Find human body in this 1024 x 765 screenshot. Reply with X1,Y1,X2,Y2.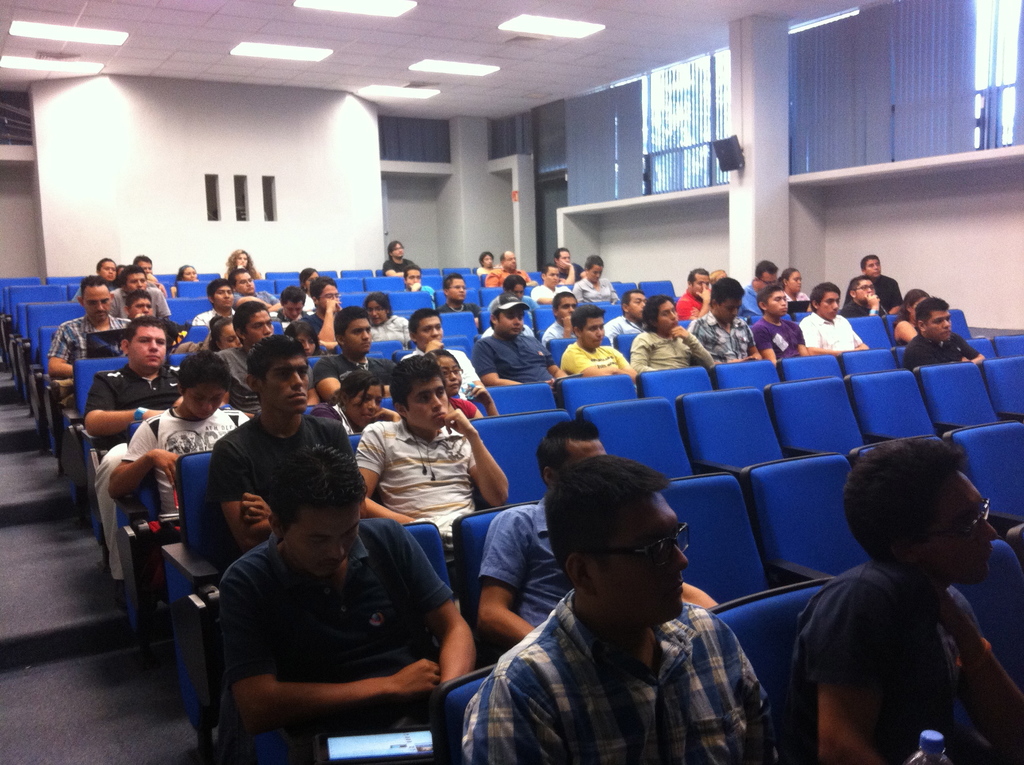
551,255,581,278.
